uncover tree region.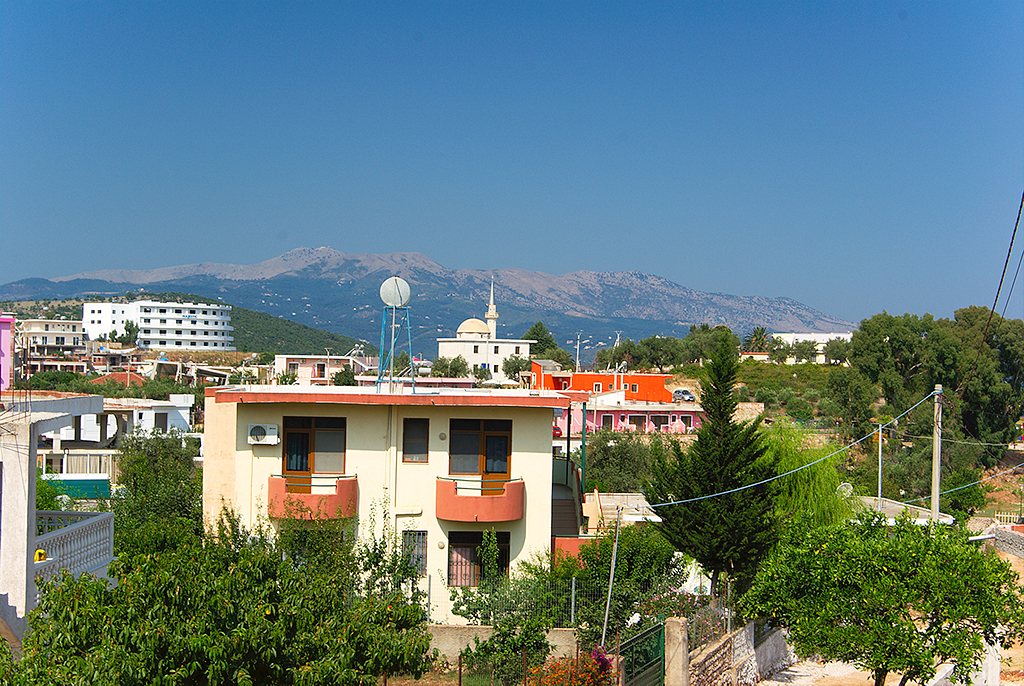
Uncovered: 639,333,798,610.
